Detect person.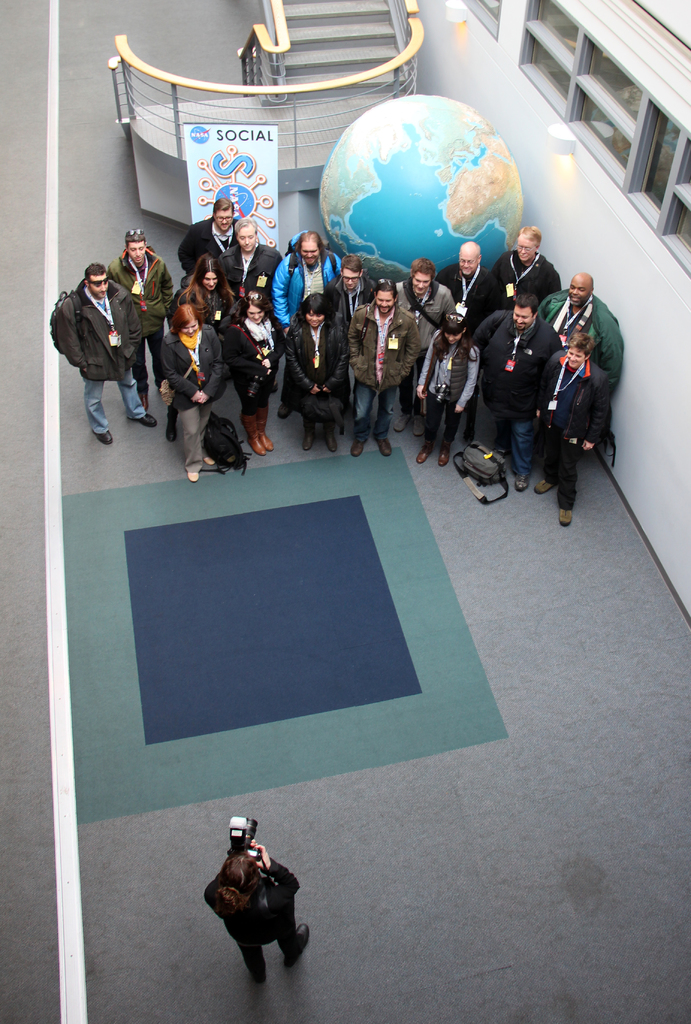
Detected at (x1=324, y1=245, x2=385, y2=349).
